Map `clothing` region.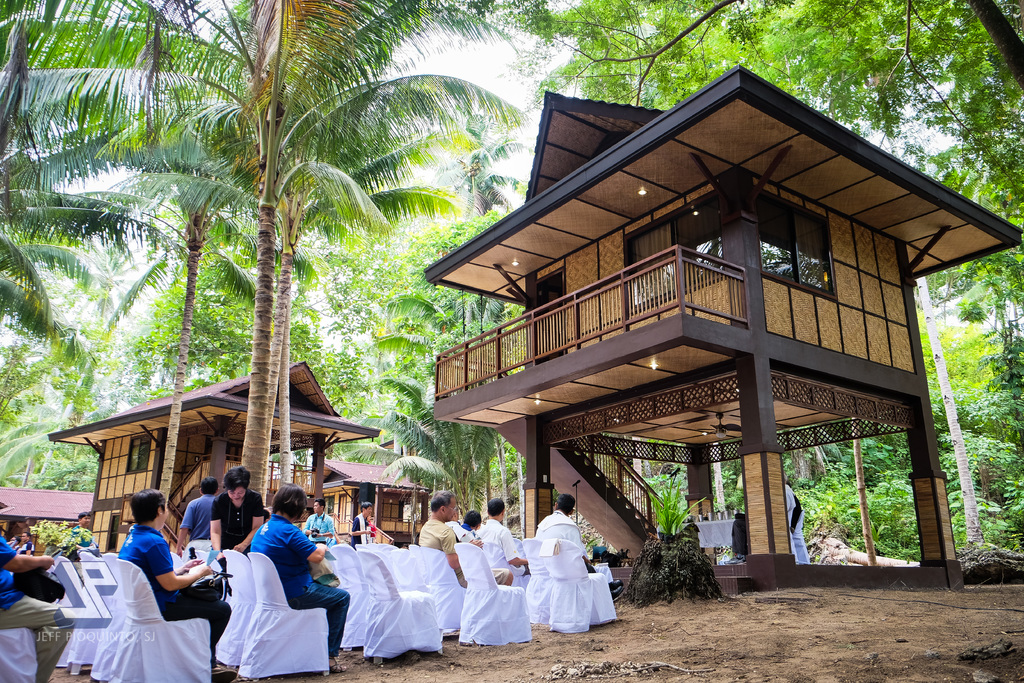
Mapped to (481,518,530,574).
